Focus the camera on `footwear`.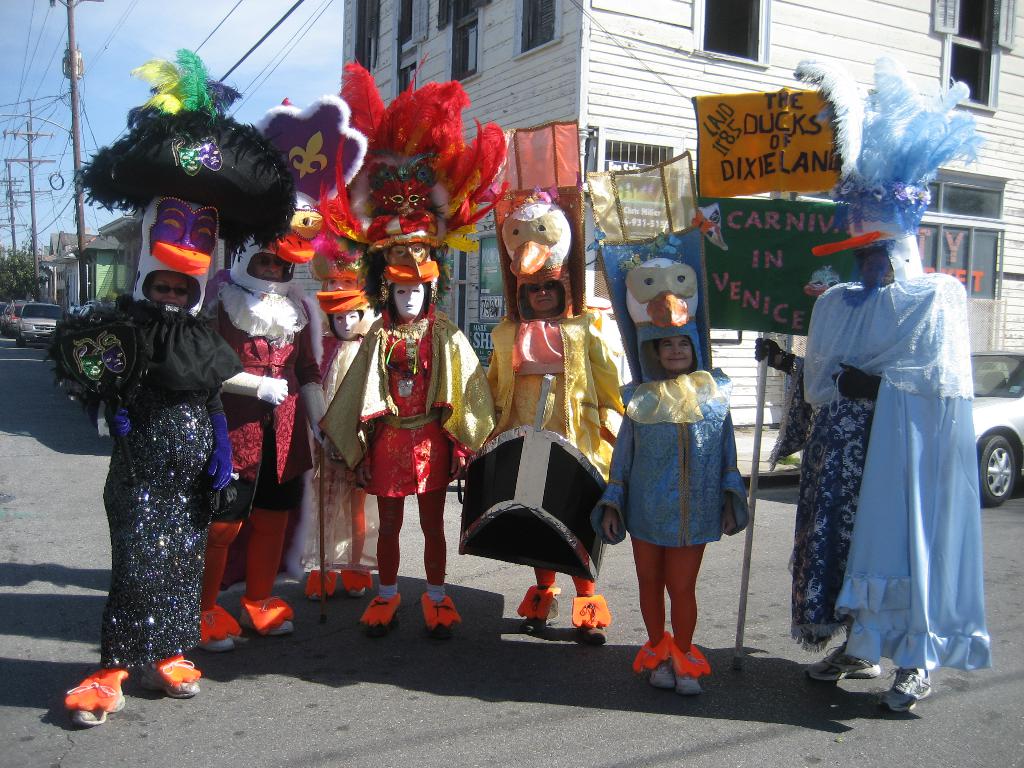
Focus region: (572,596,609,645).
